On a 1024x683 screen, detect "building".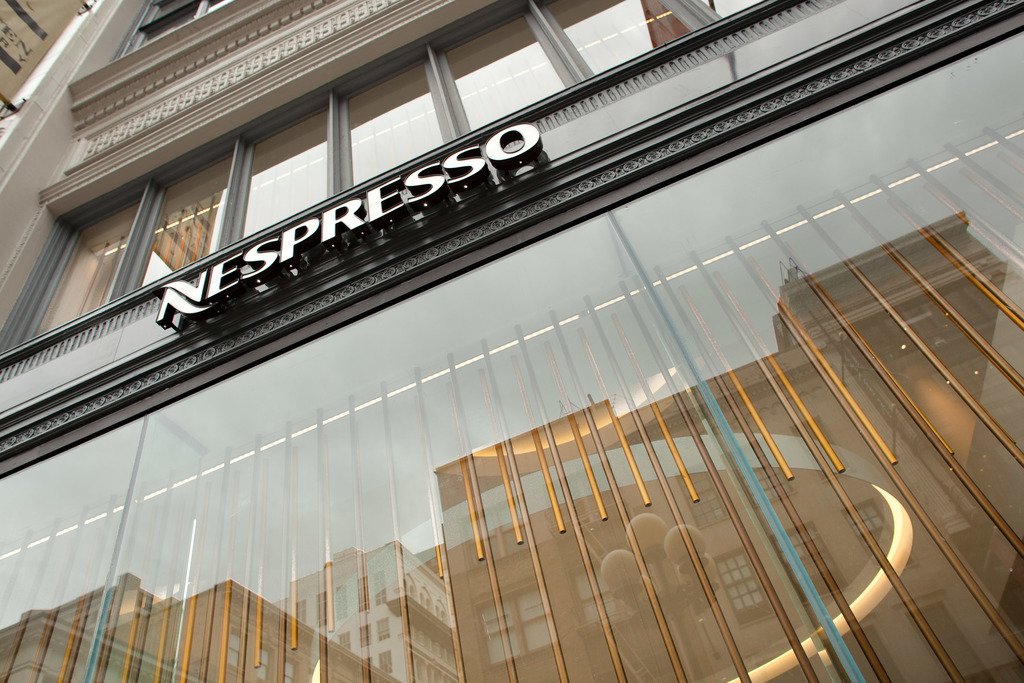
0:0:1023:682.
